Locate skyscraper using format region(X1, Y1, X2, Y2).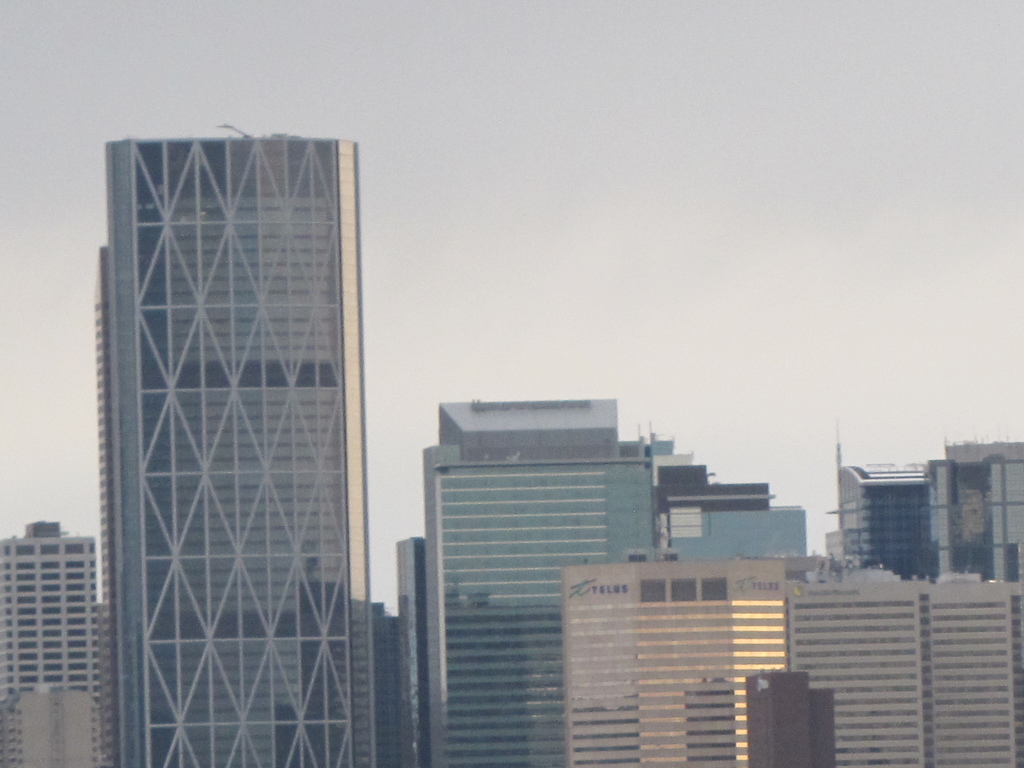
region(836, 446, 941, 584).
